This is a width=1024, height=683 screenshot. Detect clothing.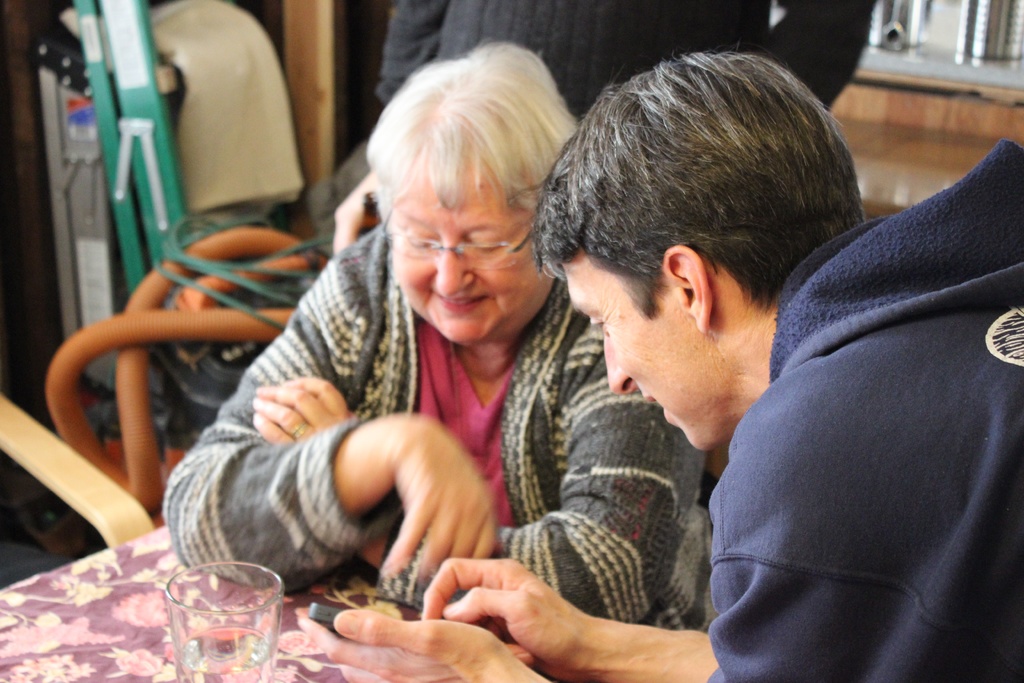
[x1=372, y1=0, x2=884, y2=115].
